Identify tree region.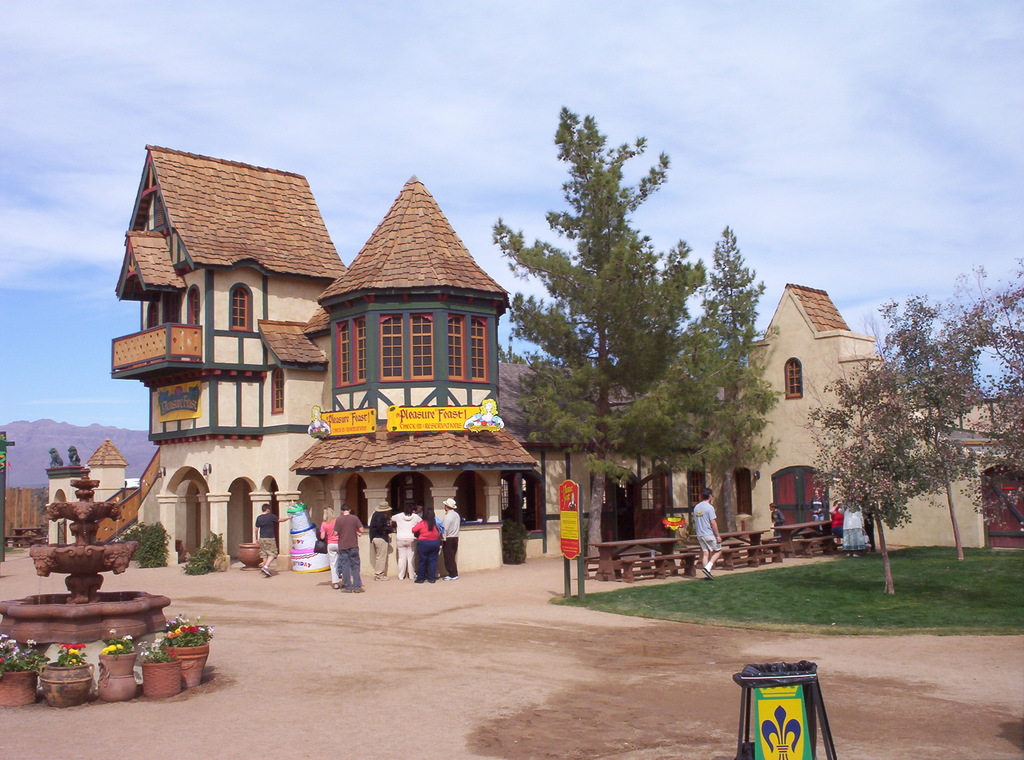
Region: bbox=[488, 91, 724, 565].
